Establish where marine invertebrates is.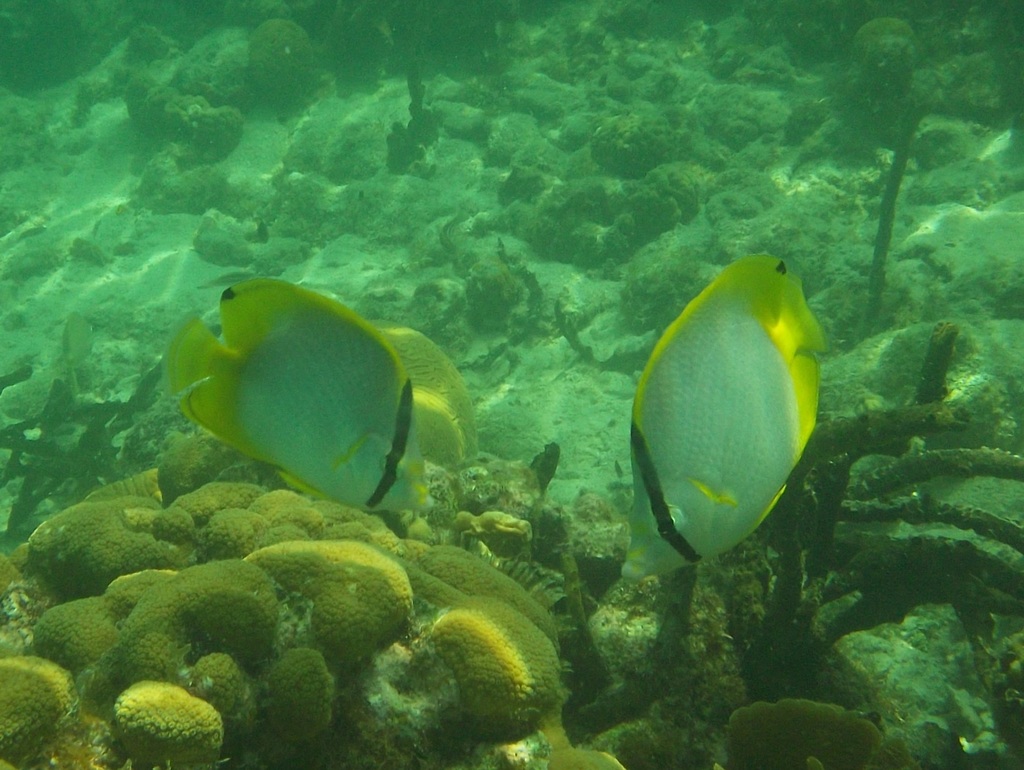
Established at (0,429,630,767).
